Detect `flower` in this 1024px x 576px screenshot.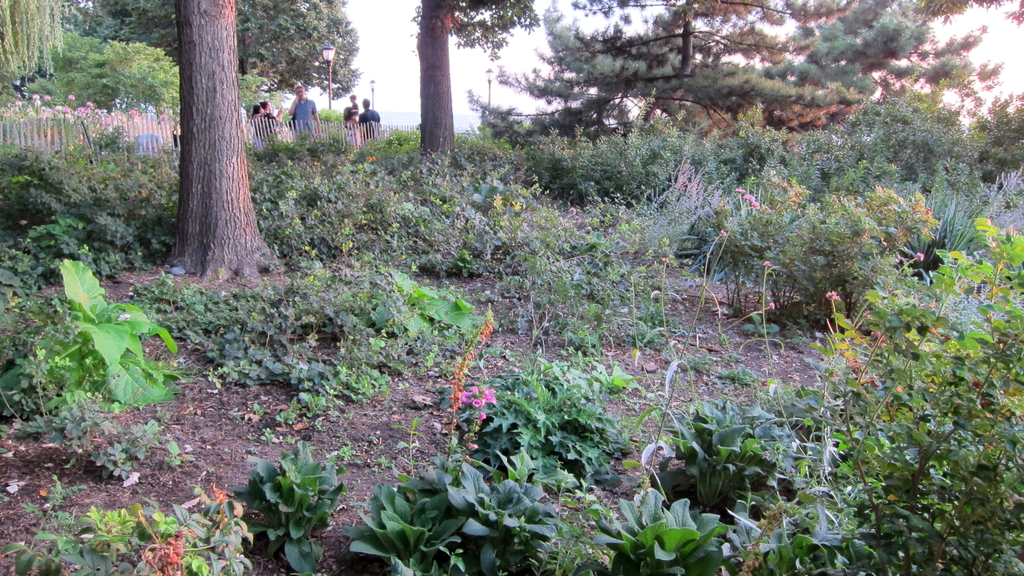
Detection: left=31, top=89, right=38, bottom=97.
